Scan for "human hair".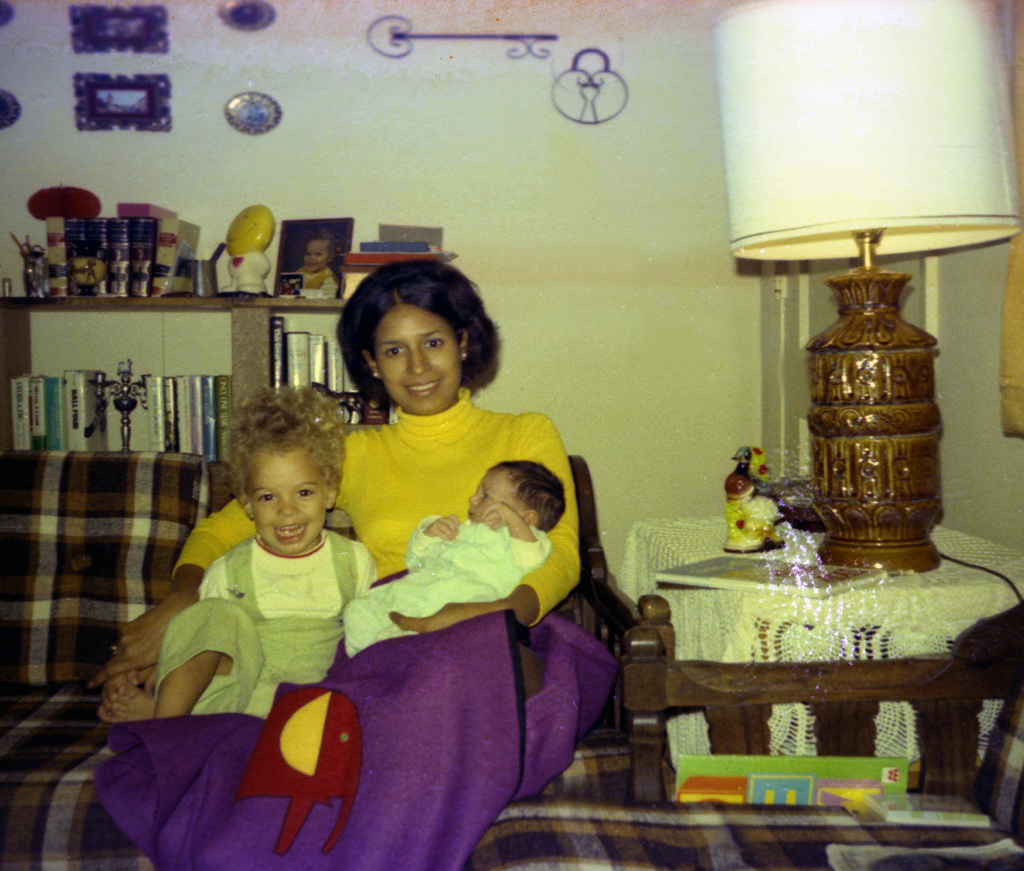
Scan result: {"left": 218, "top": 382, "right": 344, "bottom": 507}.
